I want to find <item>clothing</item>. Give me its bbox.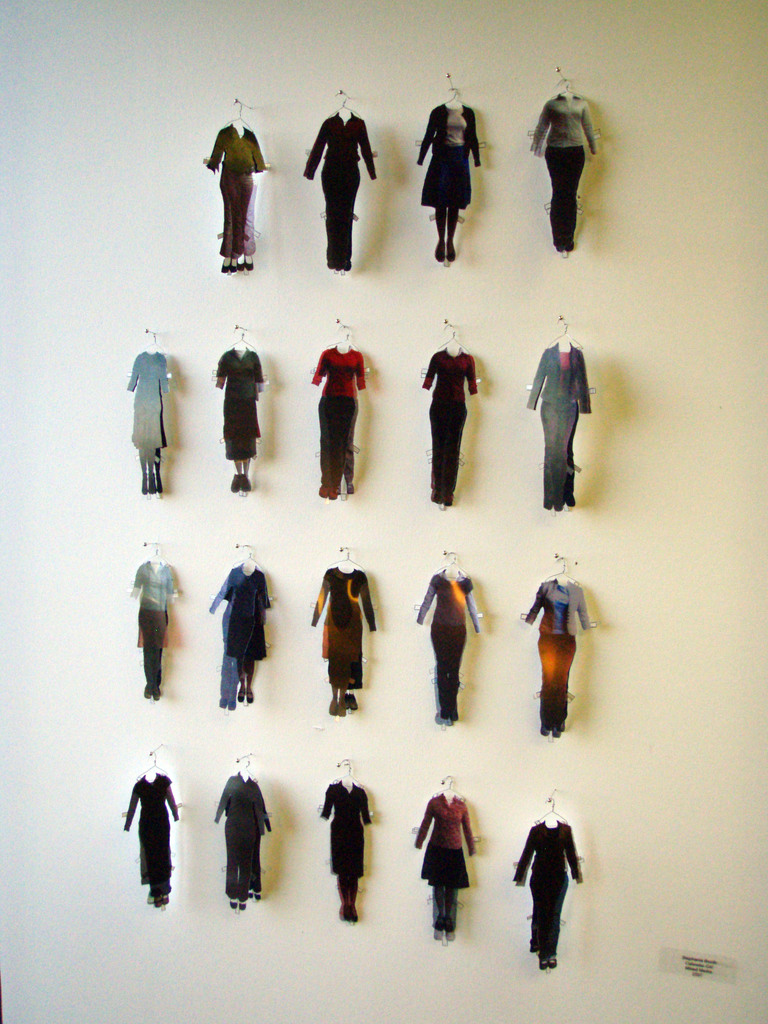
417/99/483/209.
